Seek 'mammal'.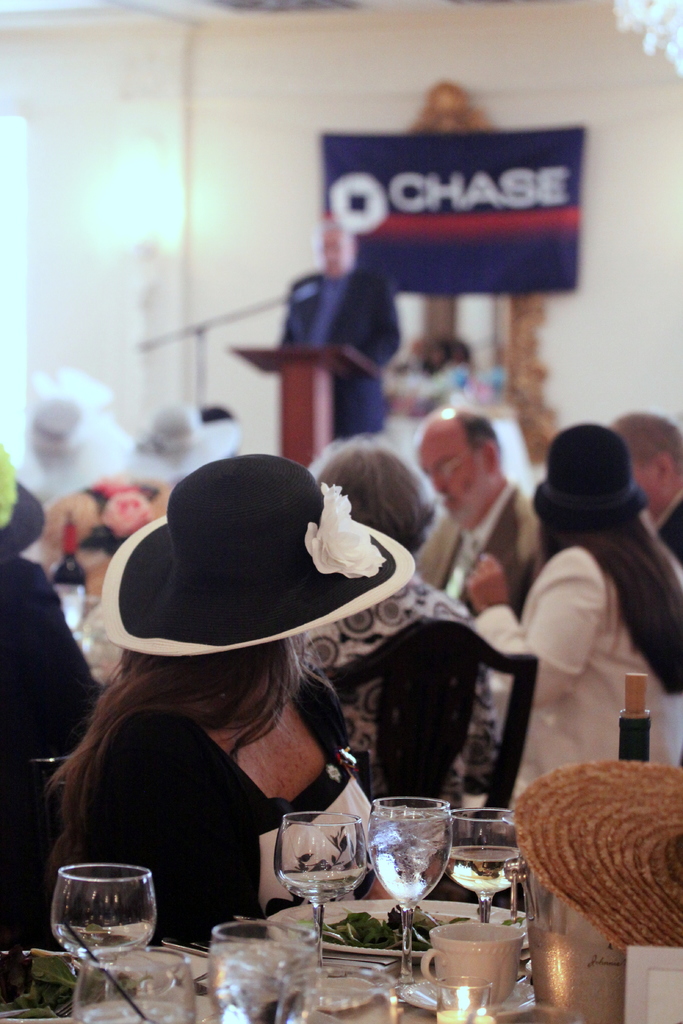
region(26, 552, 448, 936).
